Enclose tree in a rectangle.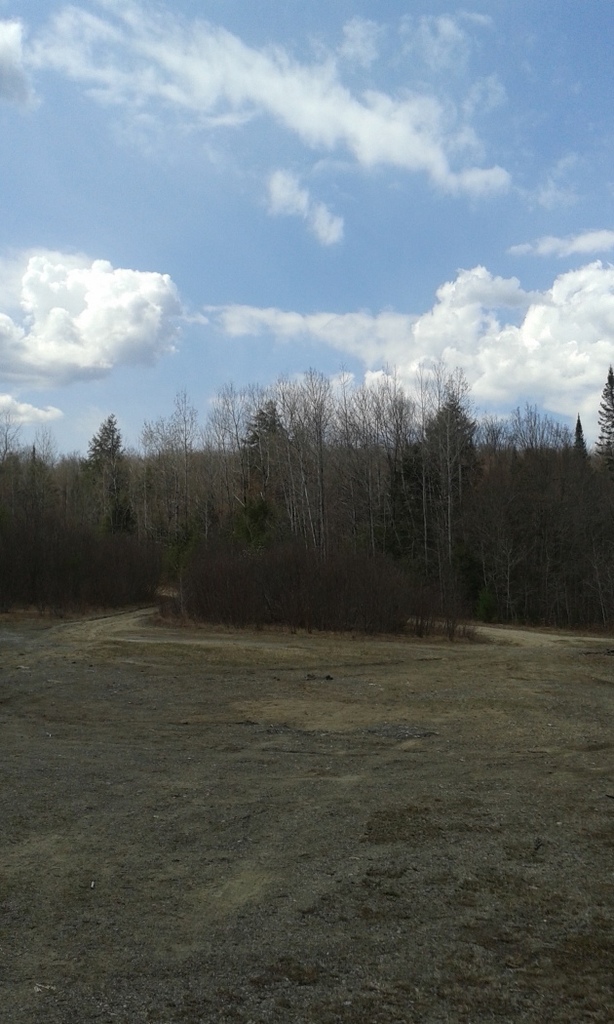
locate(556, 417, 594, 509).
